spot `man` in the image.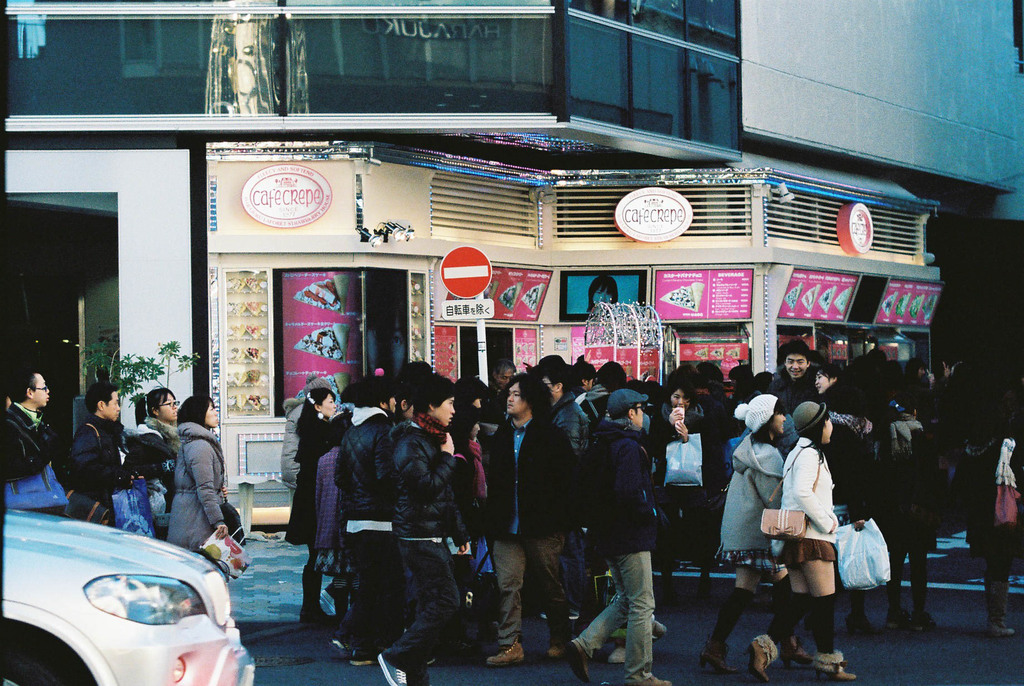
`man` found at region(535, 365, 589, 453).
